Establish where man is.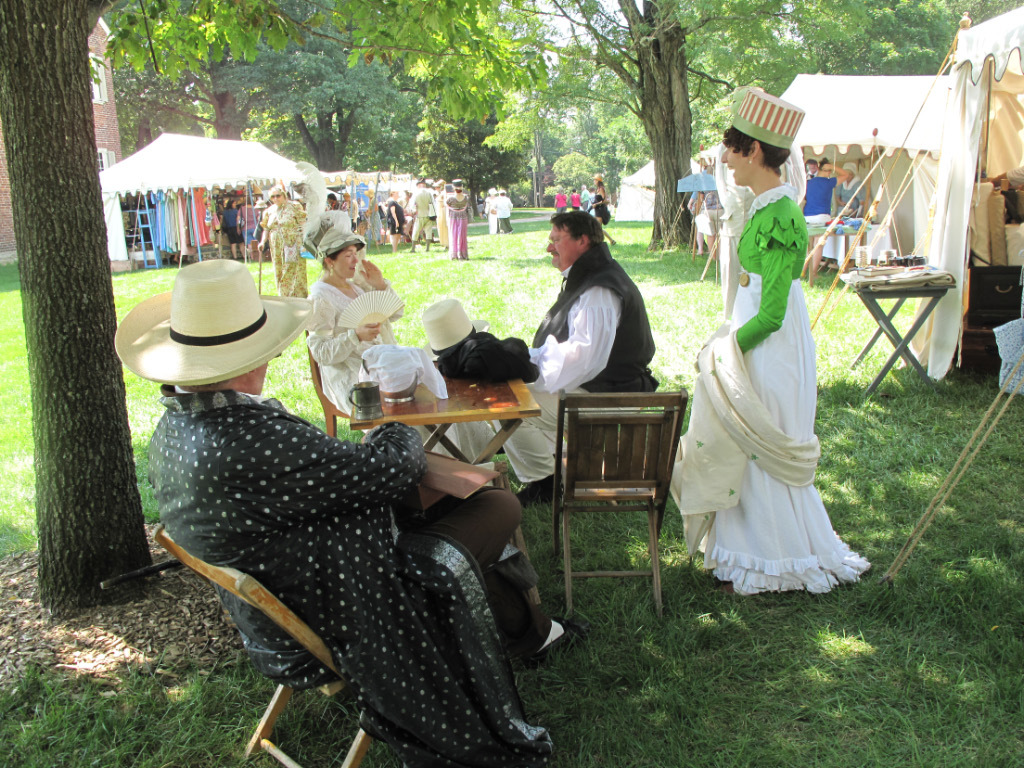
Established at 835:159:870:223.
